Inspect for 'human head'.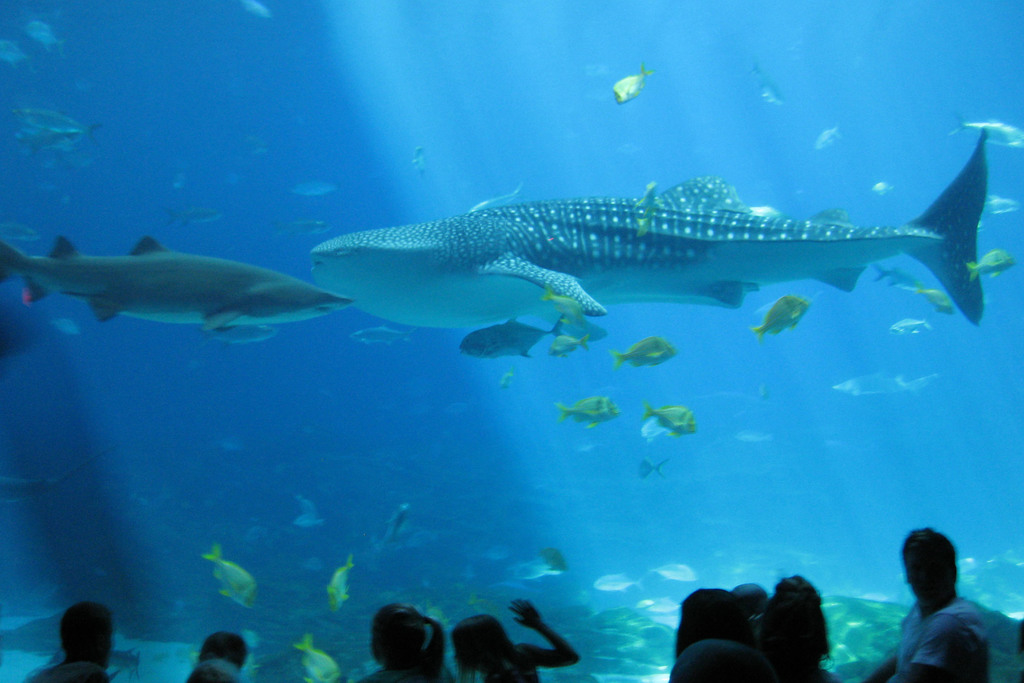
Inspection: BBox(199, 630, 246, 667).
